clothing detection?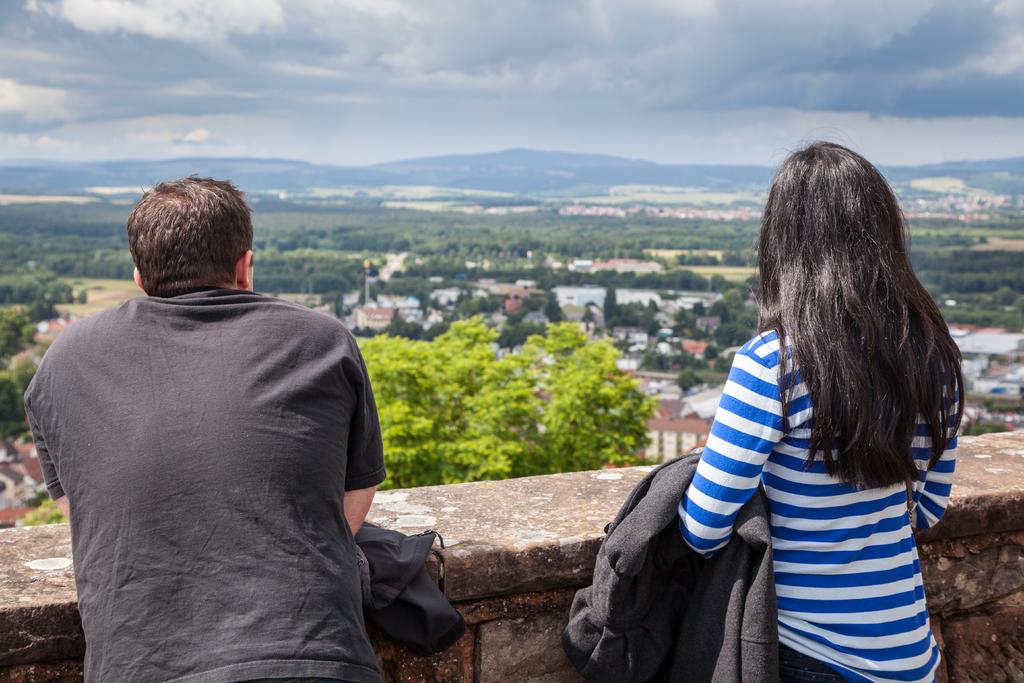
660/294/949/641
